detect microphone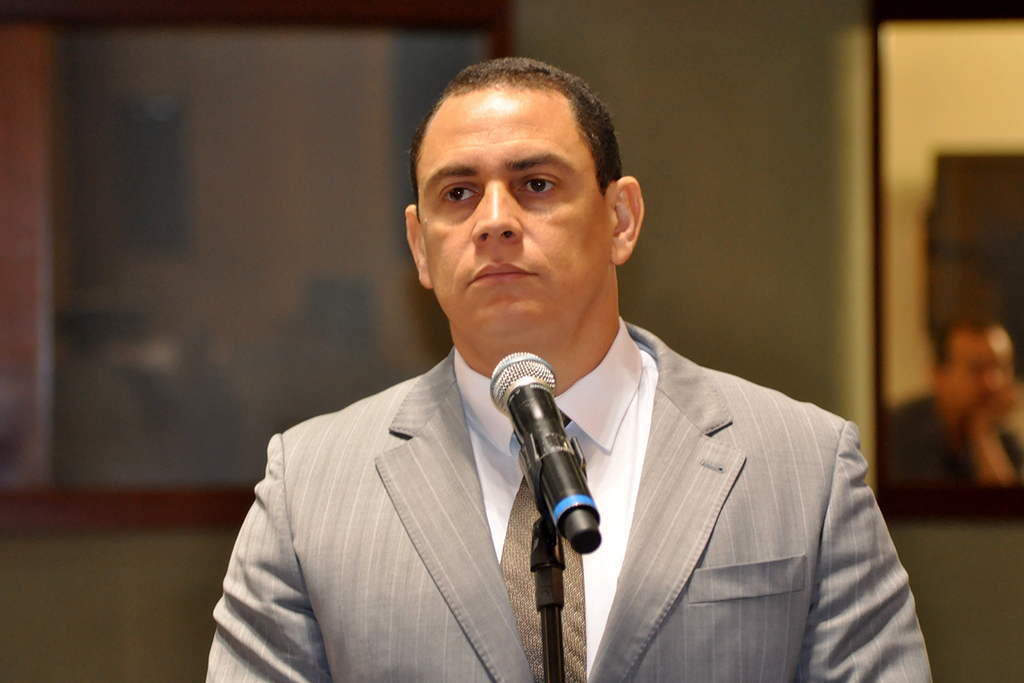
x1=482, y1=349, x2=600, y2=554
